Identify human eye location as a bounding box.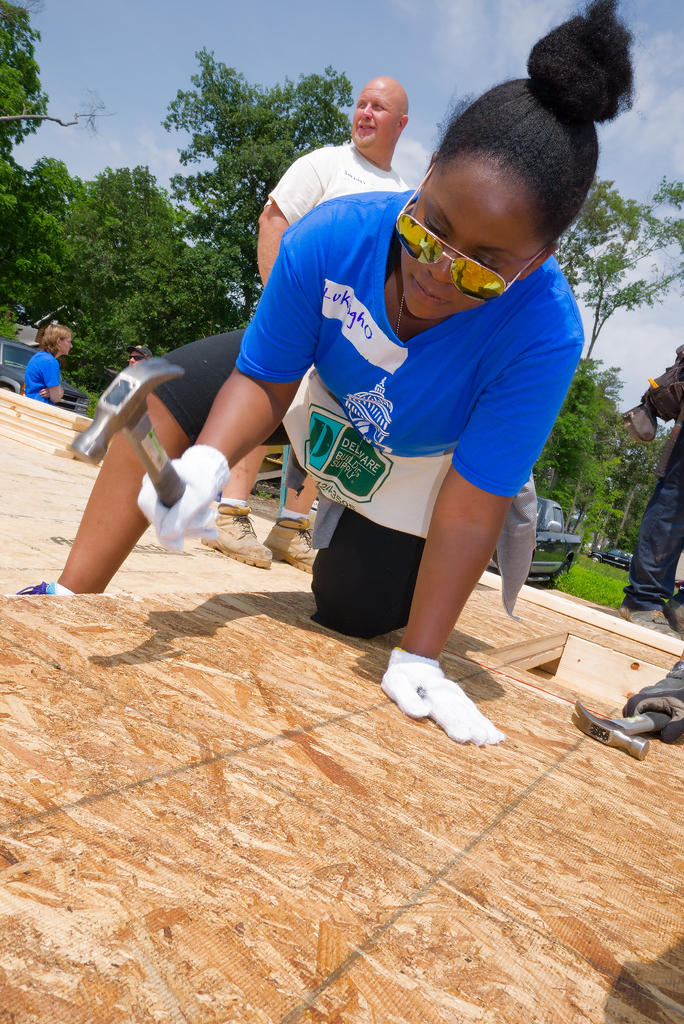
BBox(371, 103, 382, 112).
